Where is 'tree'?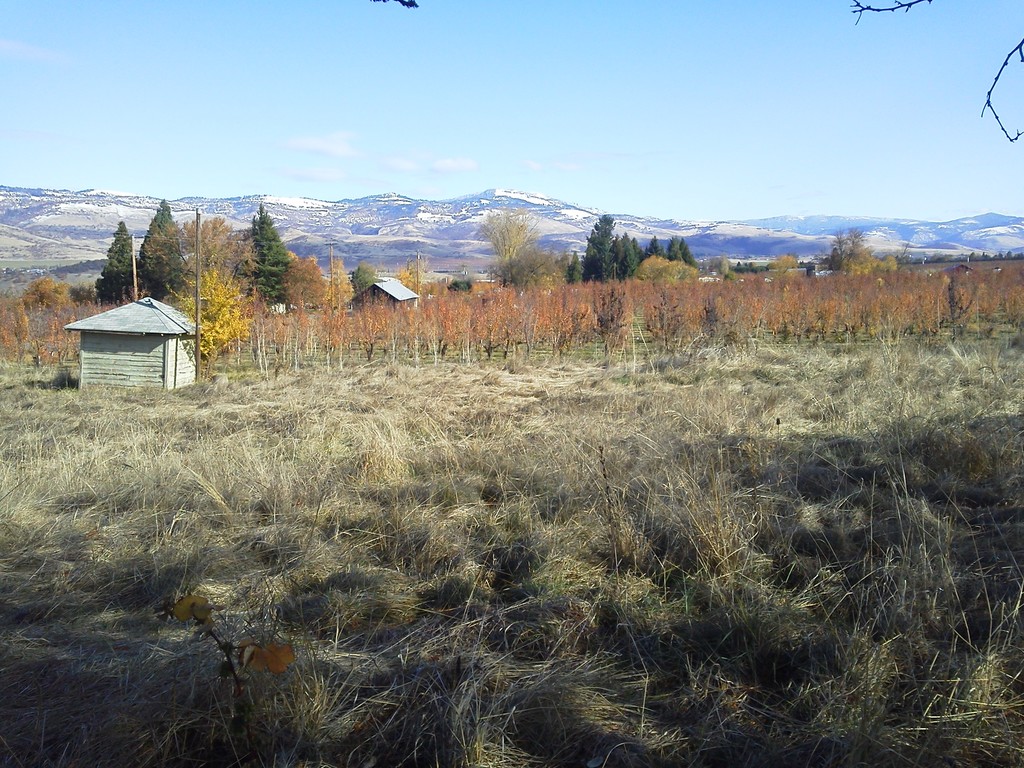
BBox(710, 251, 729, 276).
